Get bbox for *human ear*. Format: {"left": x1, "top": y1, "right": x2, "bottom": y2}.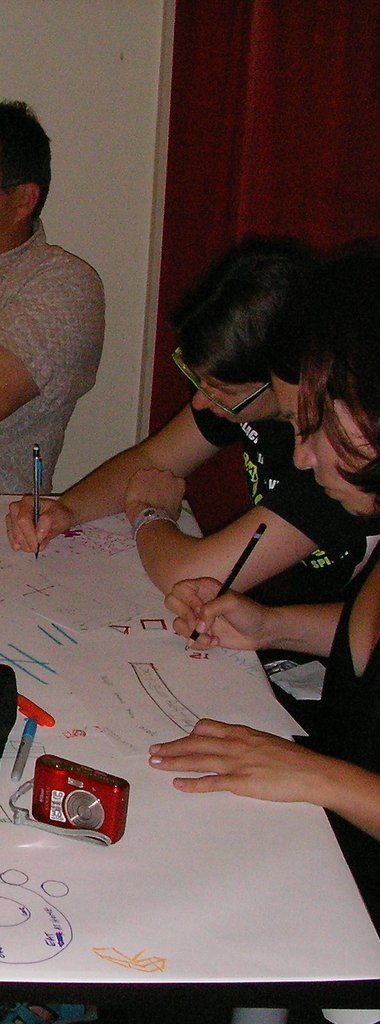
{"left": 15, "top": 184, "right": 38, "bottom": 224}.
